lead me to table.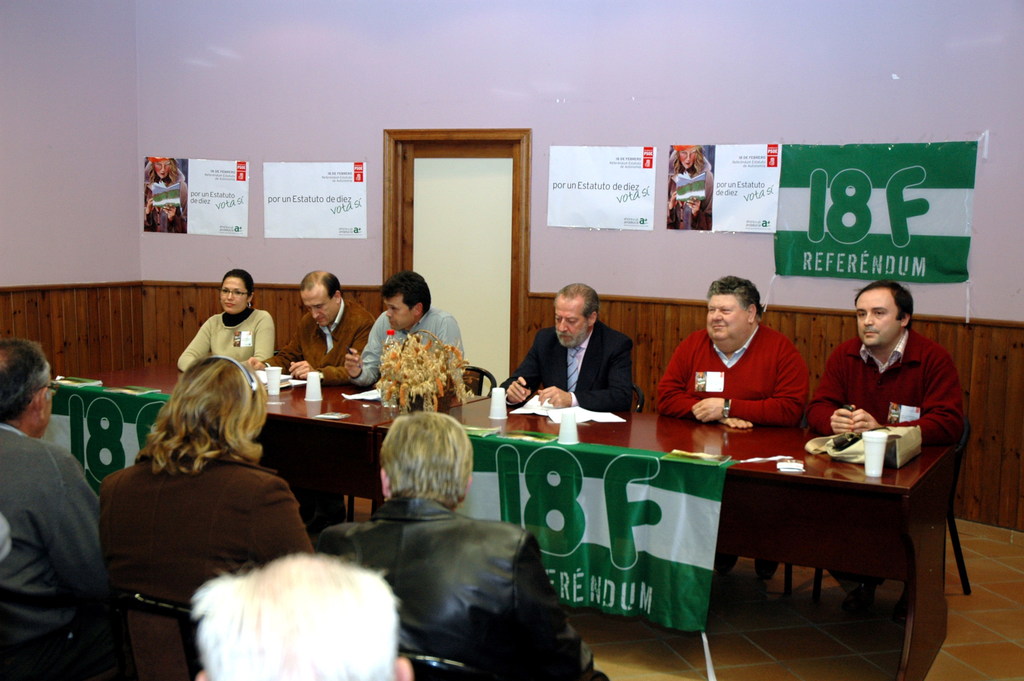
Lead to [44, 359, 485, 520].
